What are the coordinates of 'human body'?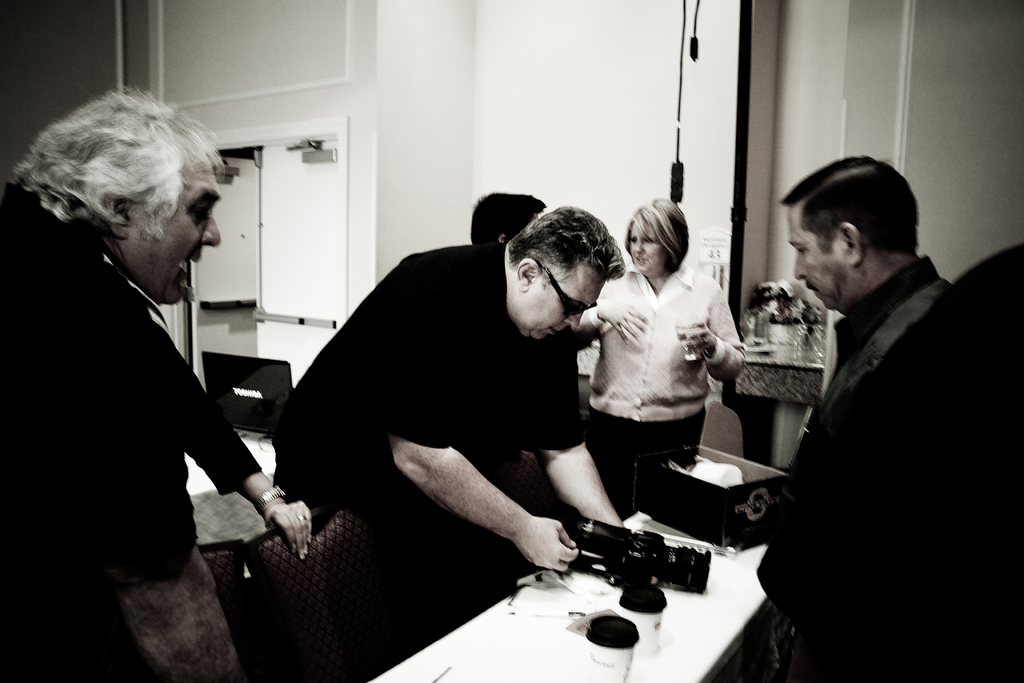
l=576, t=194, r=742, b=506.
